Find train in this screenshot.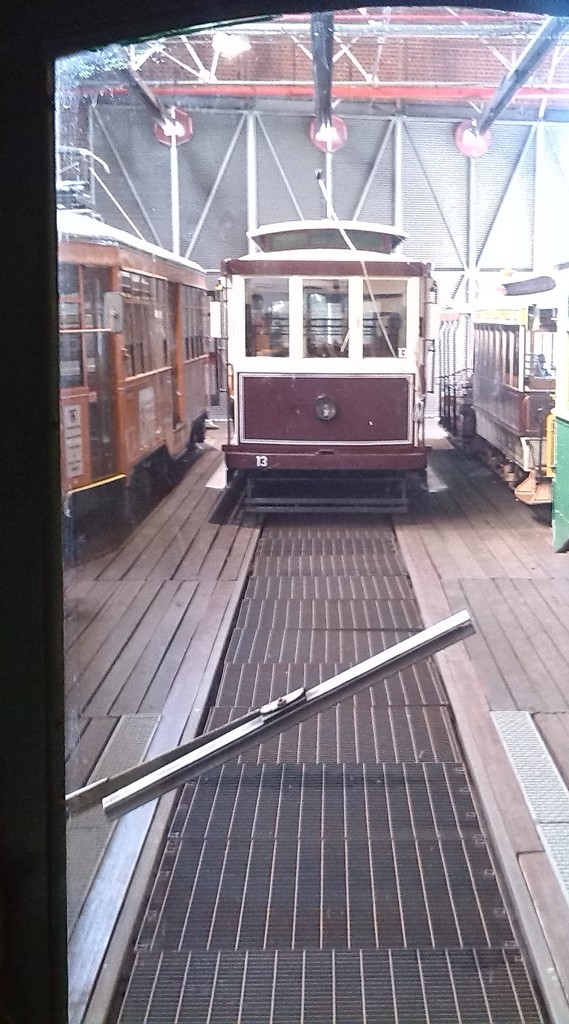
The bounding box for train is Rect(222, 248, 438, 520).
